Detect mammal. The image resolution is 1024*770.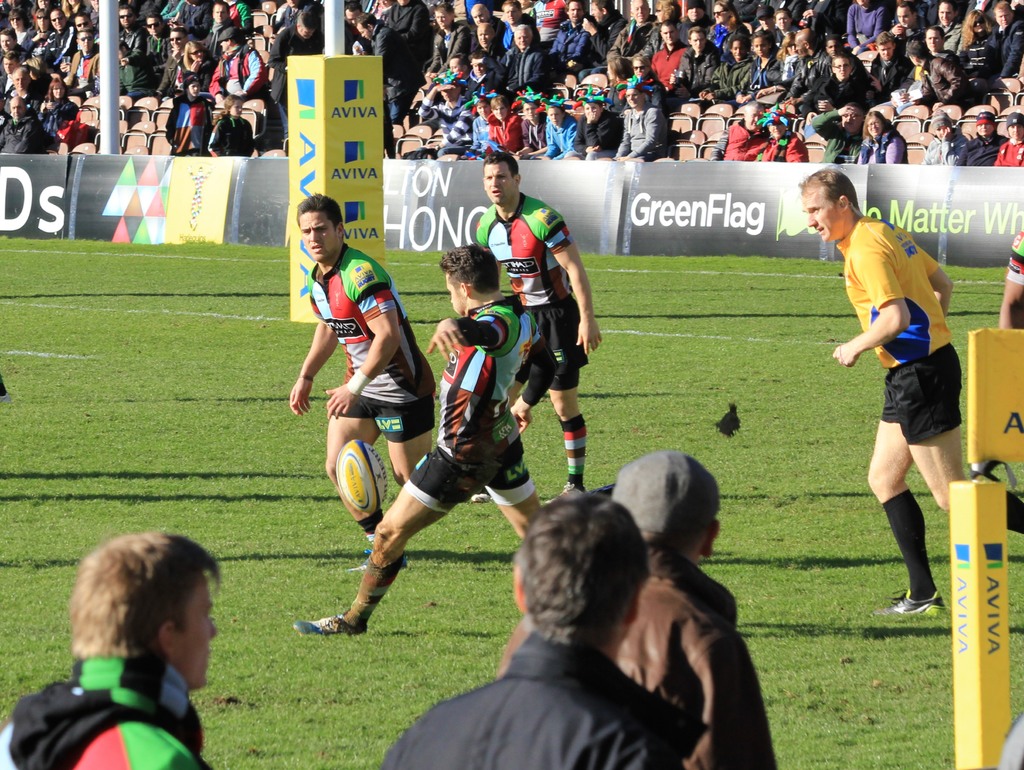
[left=54, top=101, right=107, bottom=153].
